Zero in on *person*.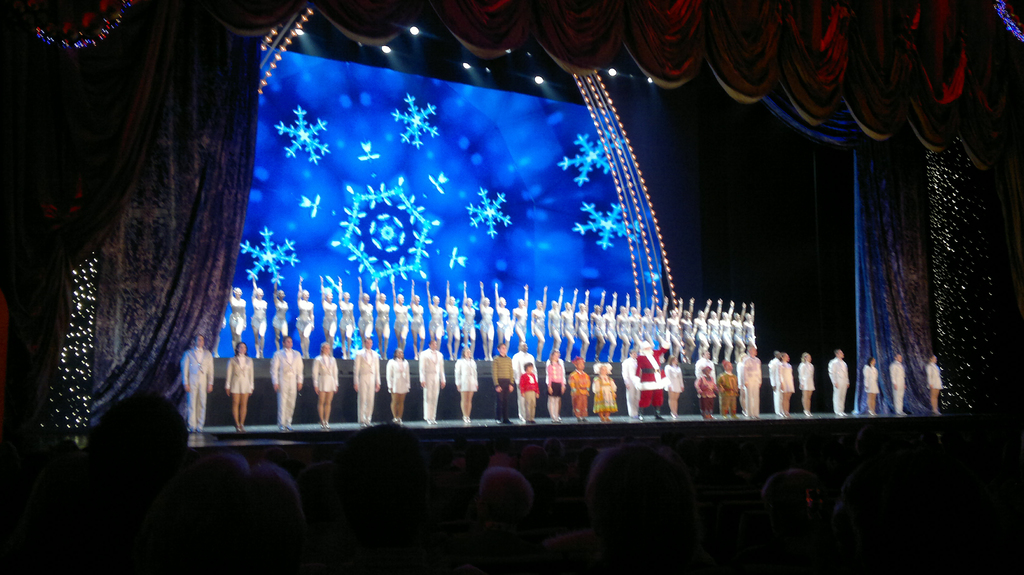
Zeroed in: x1=720 y1=356 x2=739 y2=413.
